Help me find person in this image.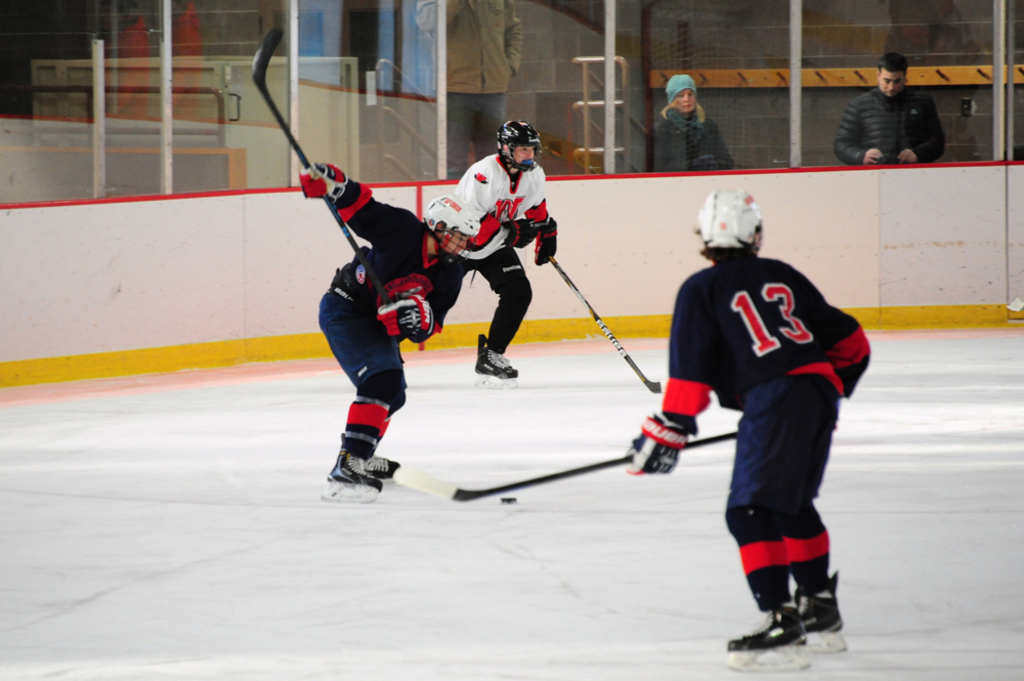
Found it: [left=416, top=0, right=525, bottom=179].
